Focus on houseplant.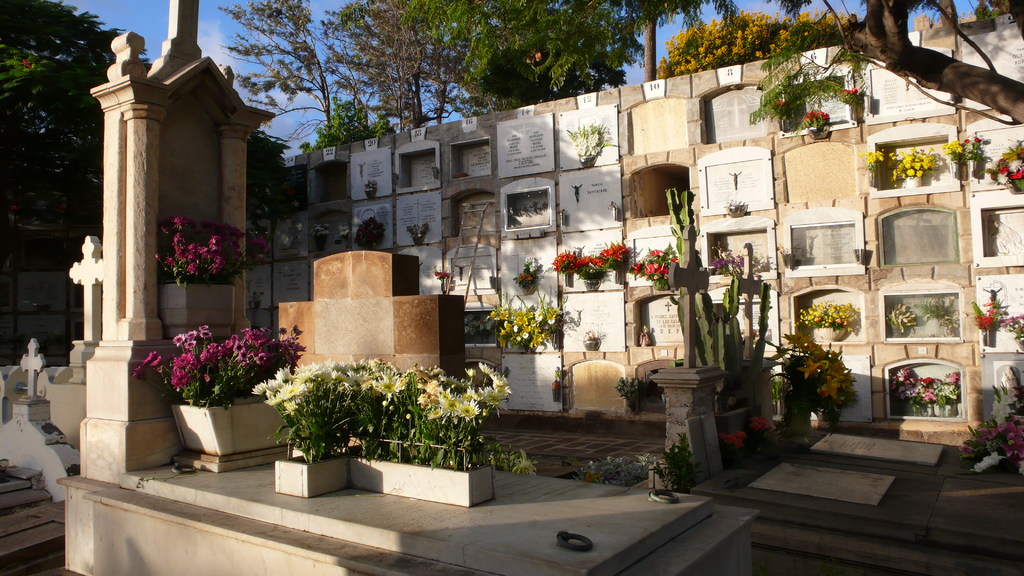
Focused at (513,256,545,291).
